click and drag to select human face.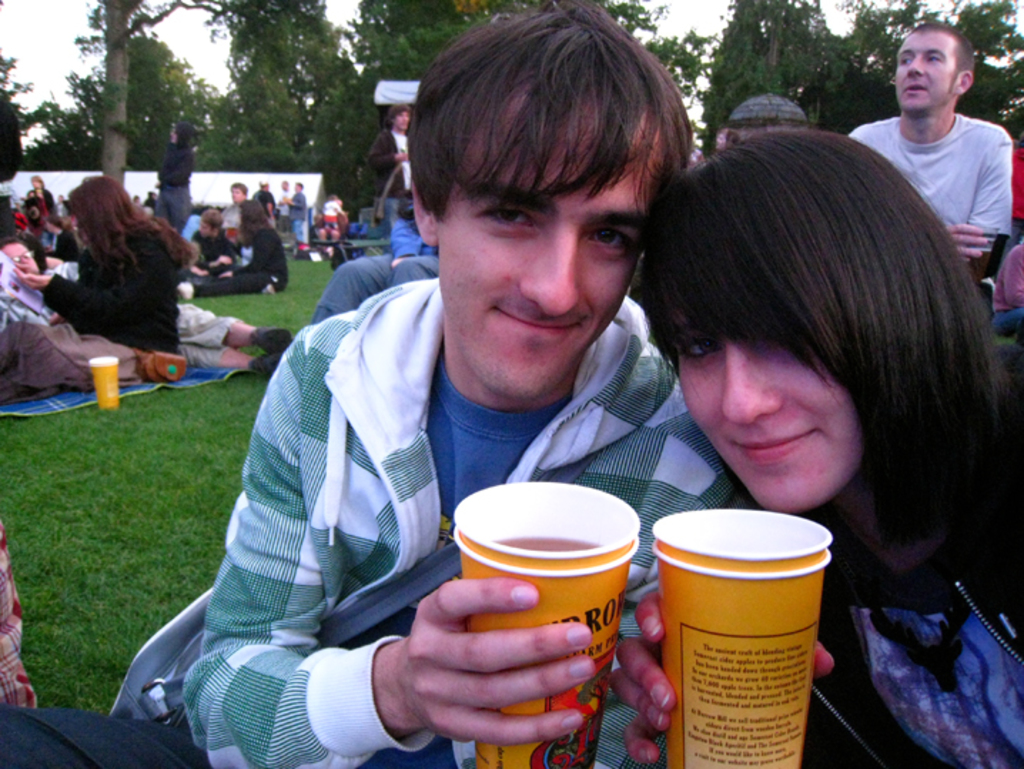
Selection: left=197, top=217, right=213, bottom=241.
